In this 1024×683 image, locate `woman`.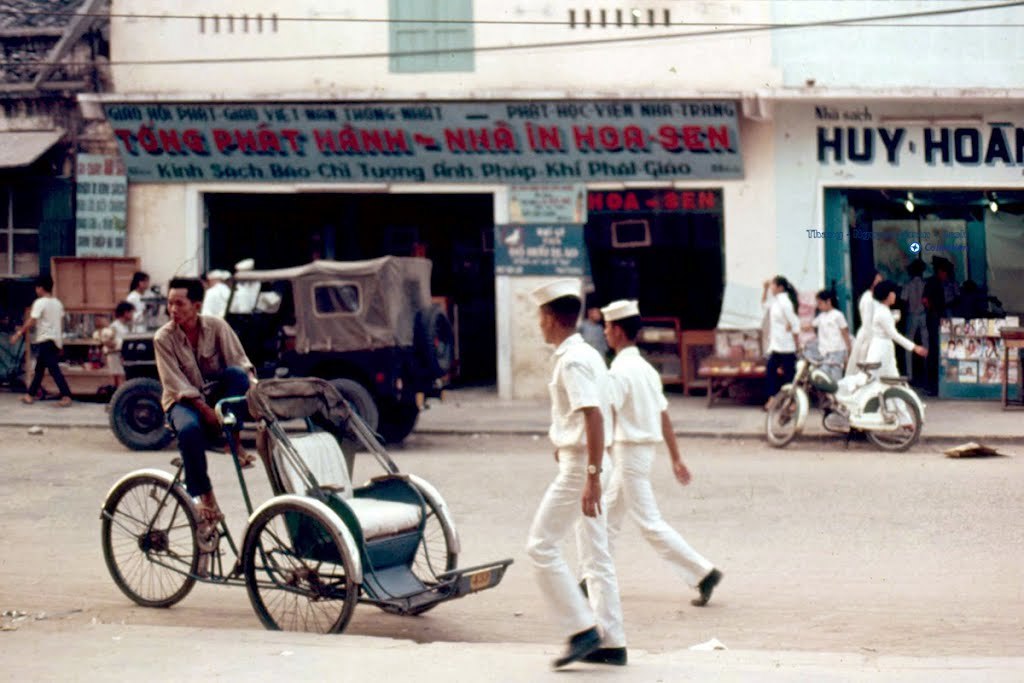
Bounding box: left=756, top=267, right=803, bottom=424.
